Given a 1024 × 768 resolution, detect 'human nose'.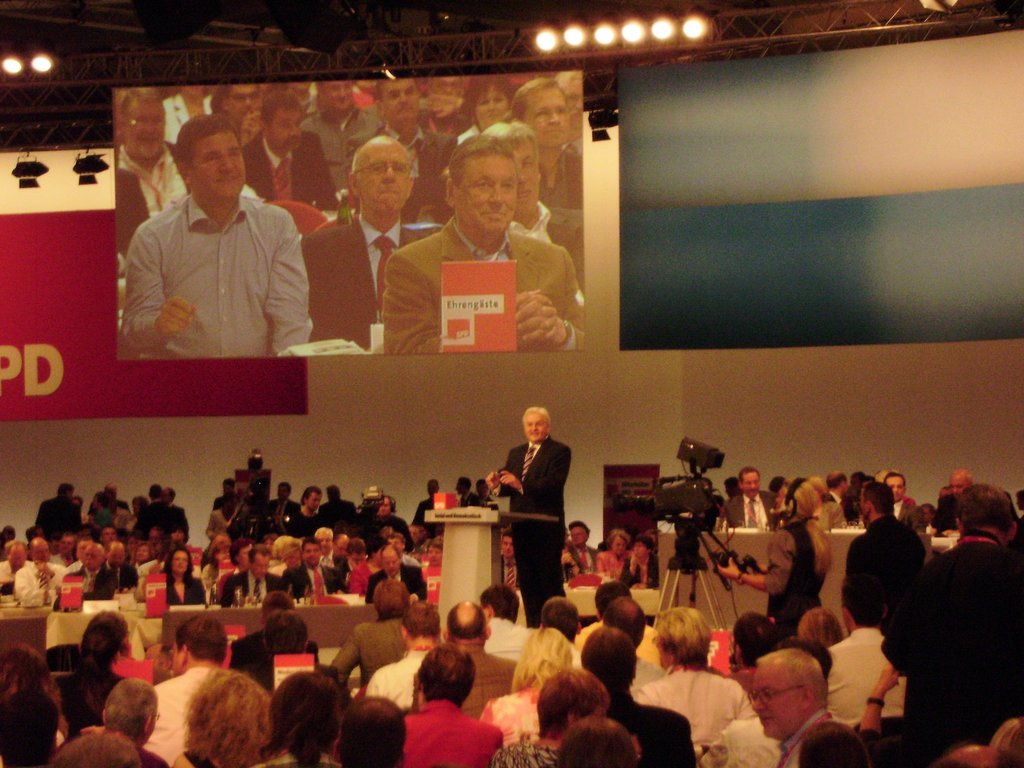
Rect(489, 183, 503, 206).
